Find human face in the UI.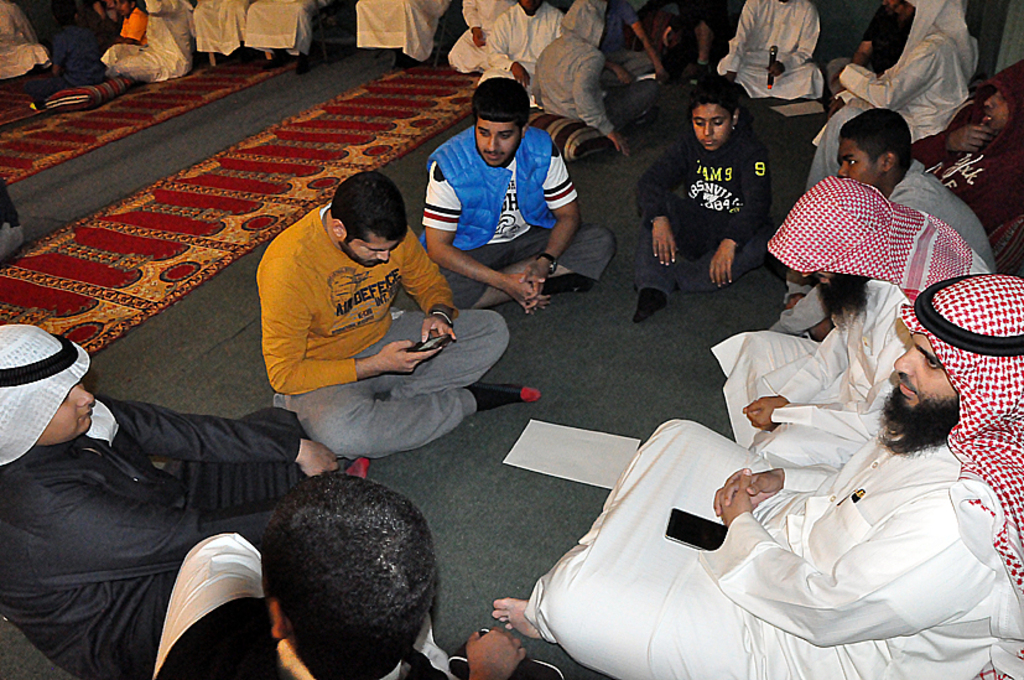
UI element at detection(836, 142, 878, 187).
